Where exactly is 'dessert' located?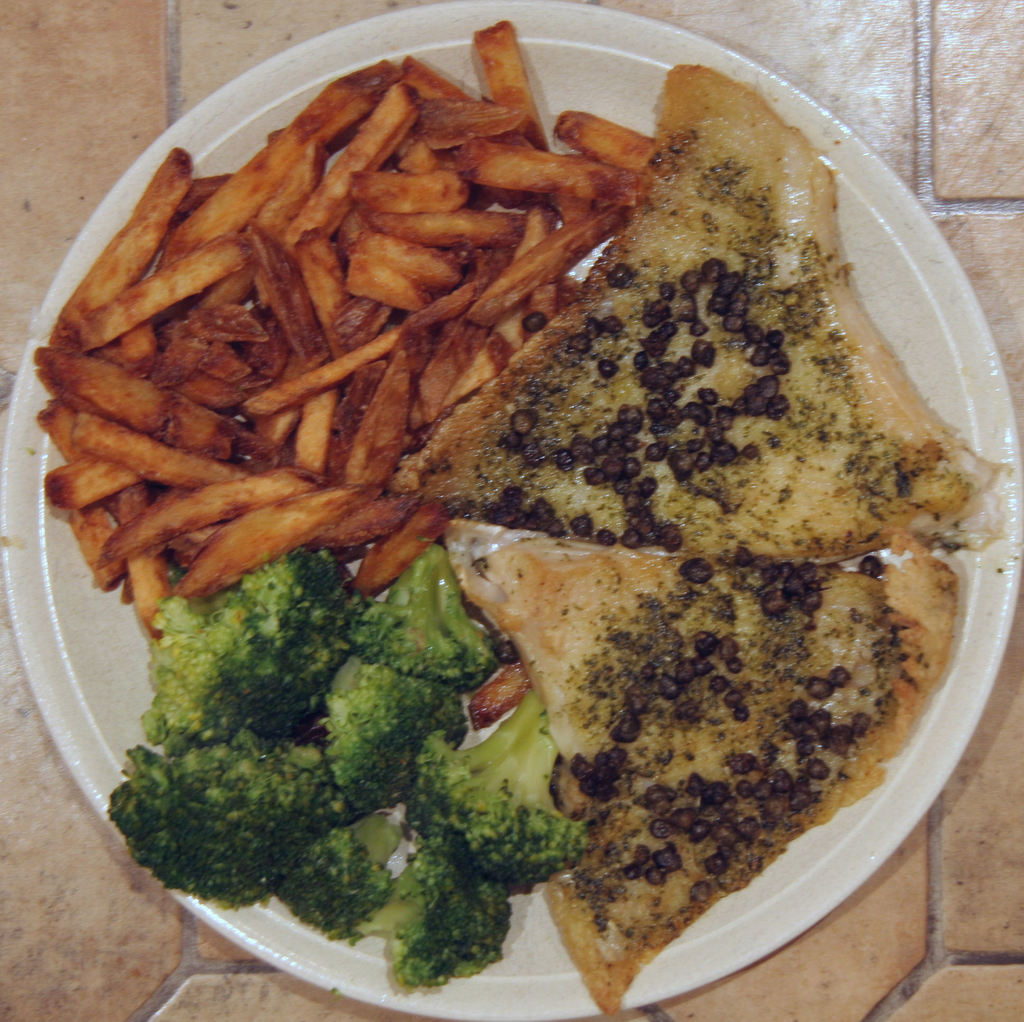
Its bounding box is box(245, 324, 399, 426).
